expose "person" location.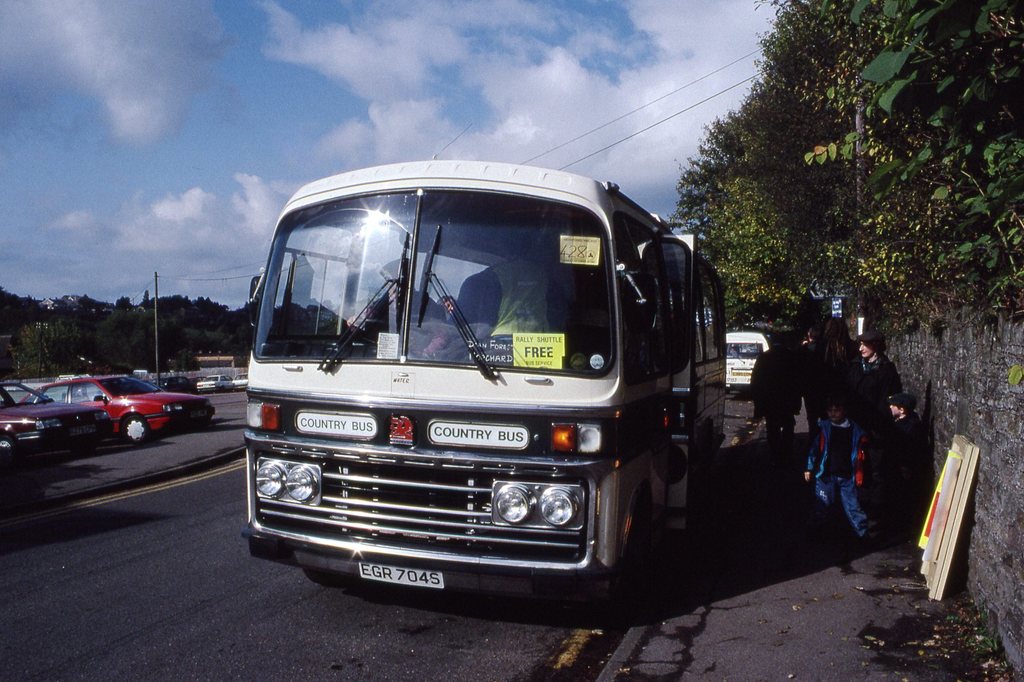
Exposed at left=804, top=392, right=874, bottom=536.
